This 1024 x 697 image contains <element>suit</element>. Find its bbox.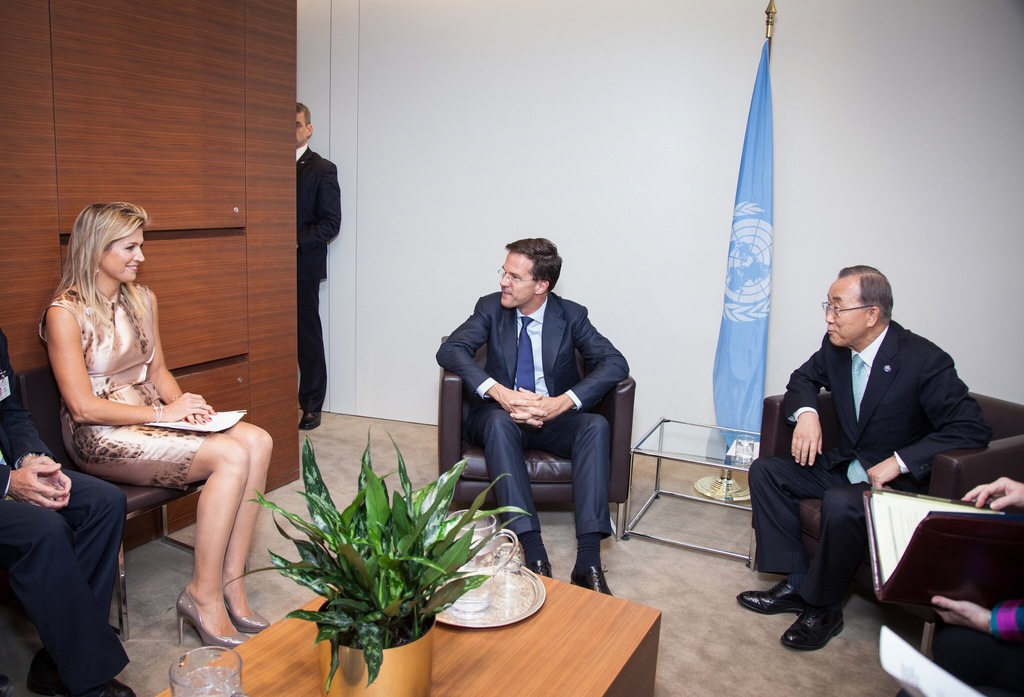
pyautogui.locateOnScreen(292, 142, 348, 413).
